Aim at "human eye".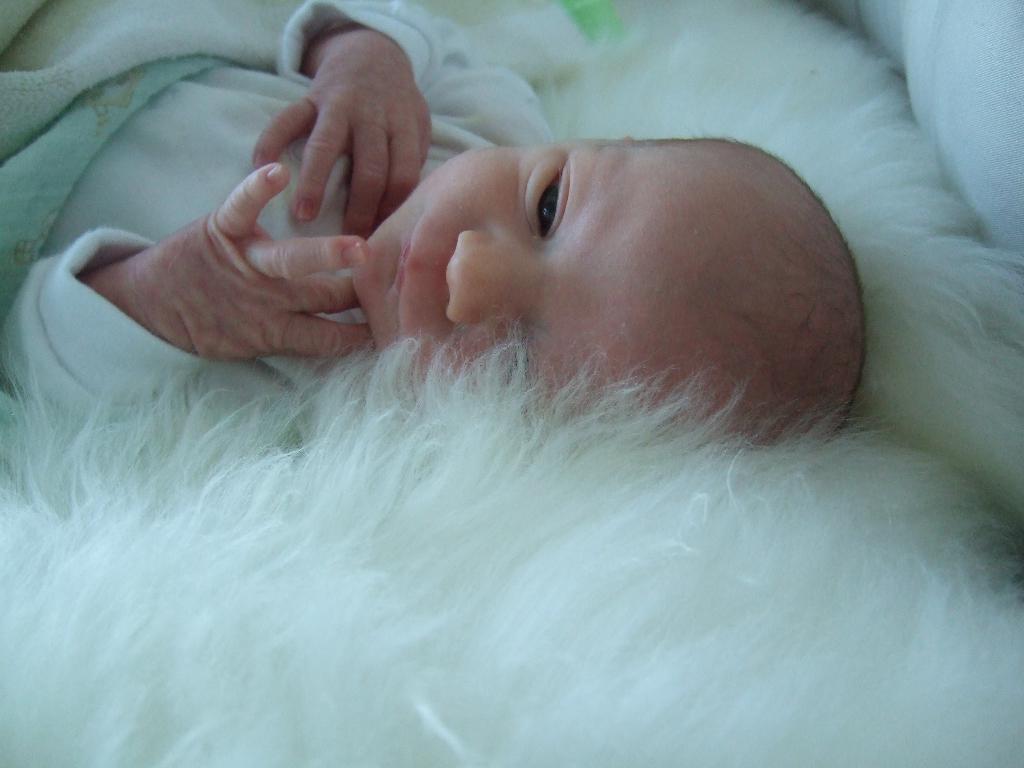
Aimed at 525,155,571,241.
